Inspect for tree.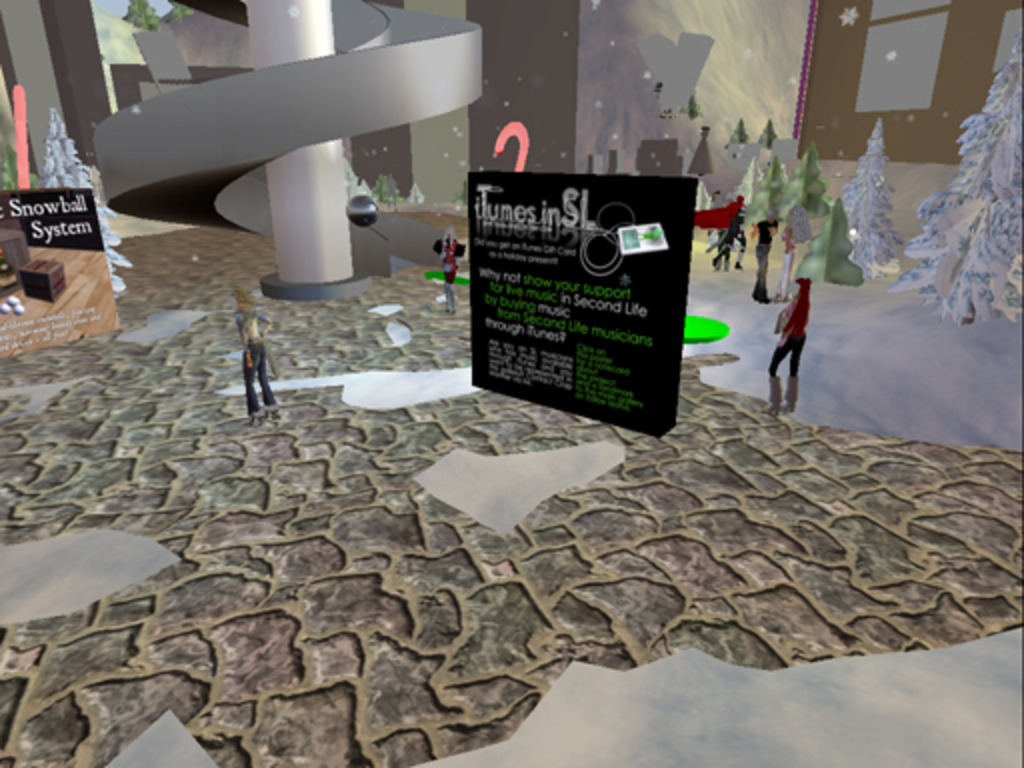
Inspection: [720,116,752,156].
